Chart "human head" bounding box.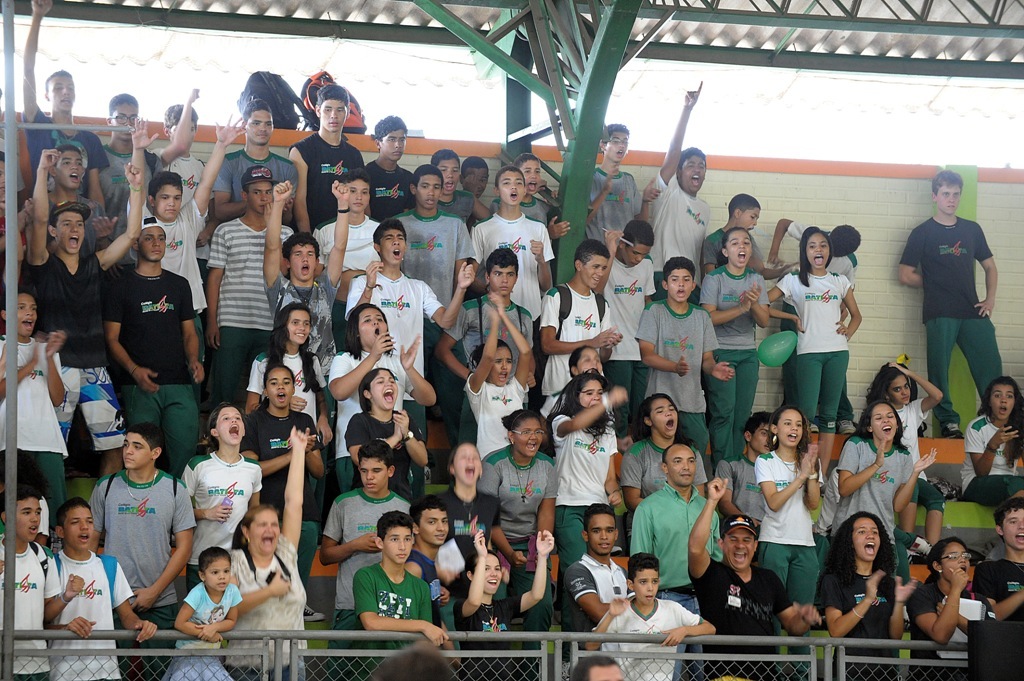
Charted: detection(430, 143, 467, 195).
